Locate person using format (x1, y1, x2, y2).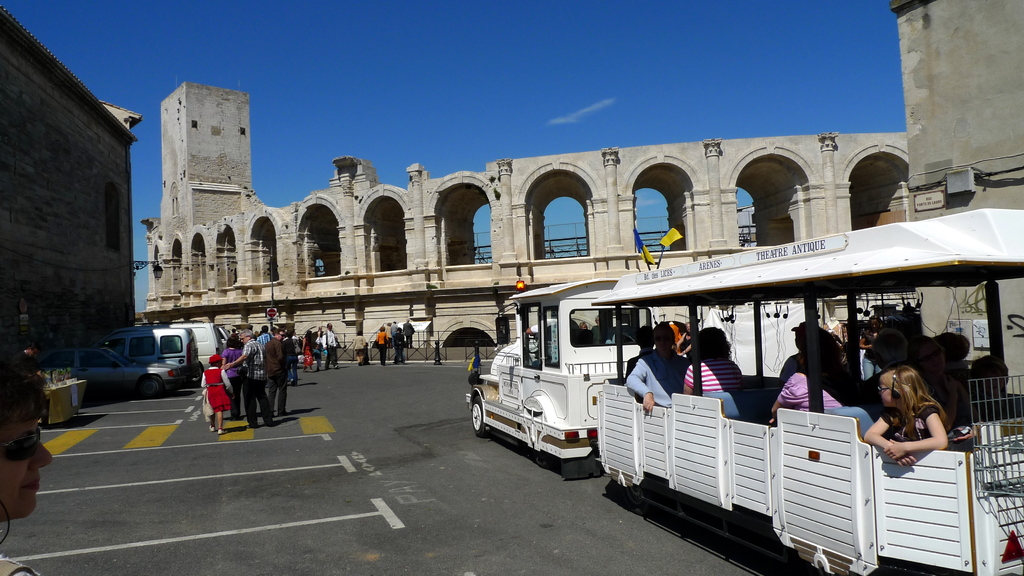
(0, 337, 58, 573).
